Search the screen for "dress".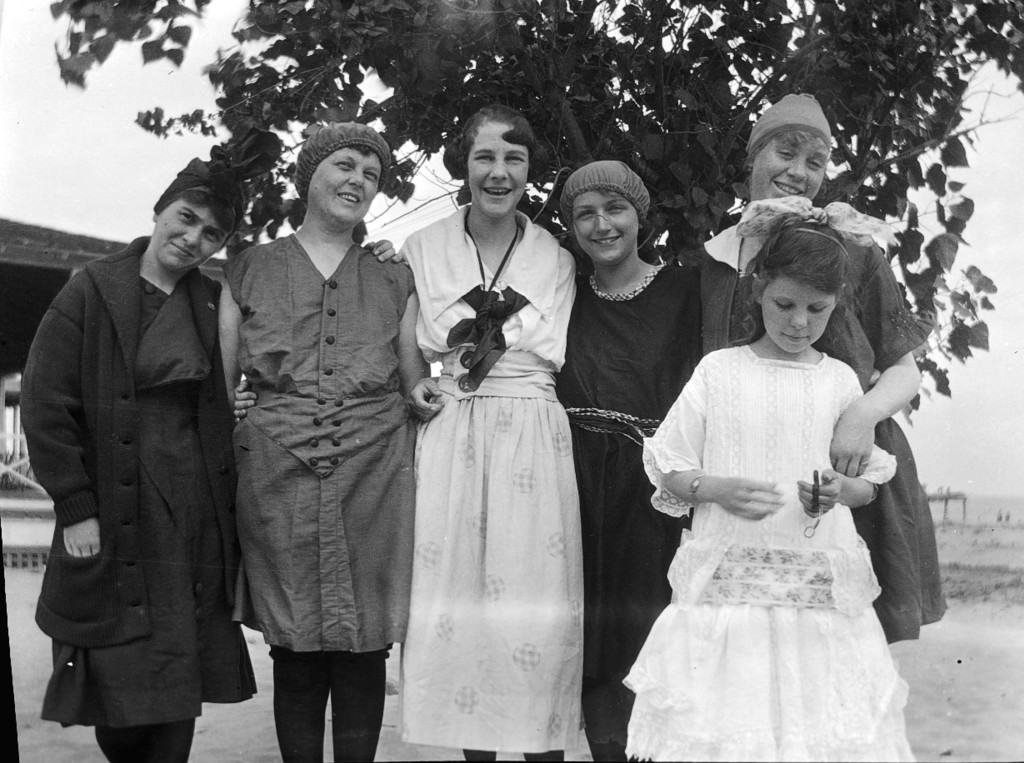
Found at (left=622, top=344, right=917, bottom=759).
